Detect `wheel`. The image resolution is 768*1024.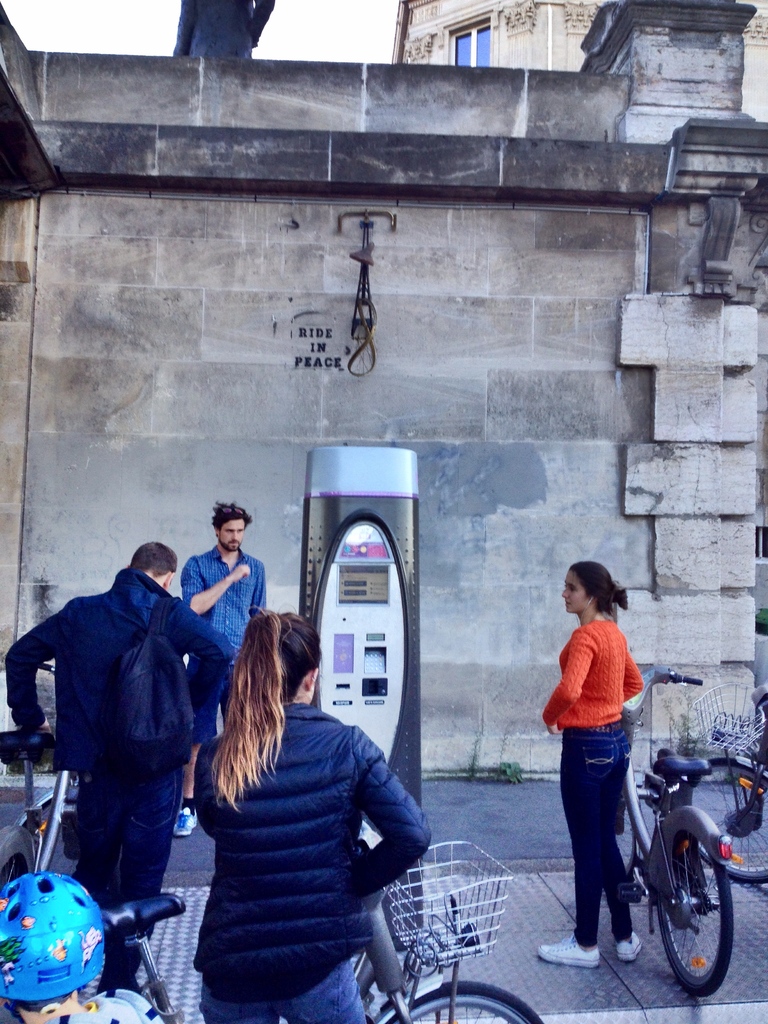
382:981:545:1023.
